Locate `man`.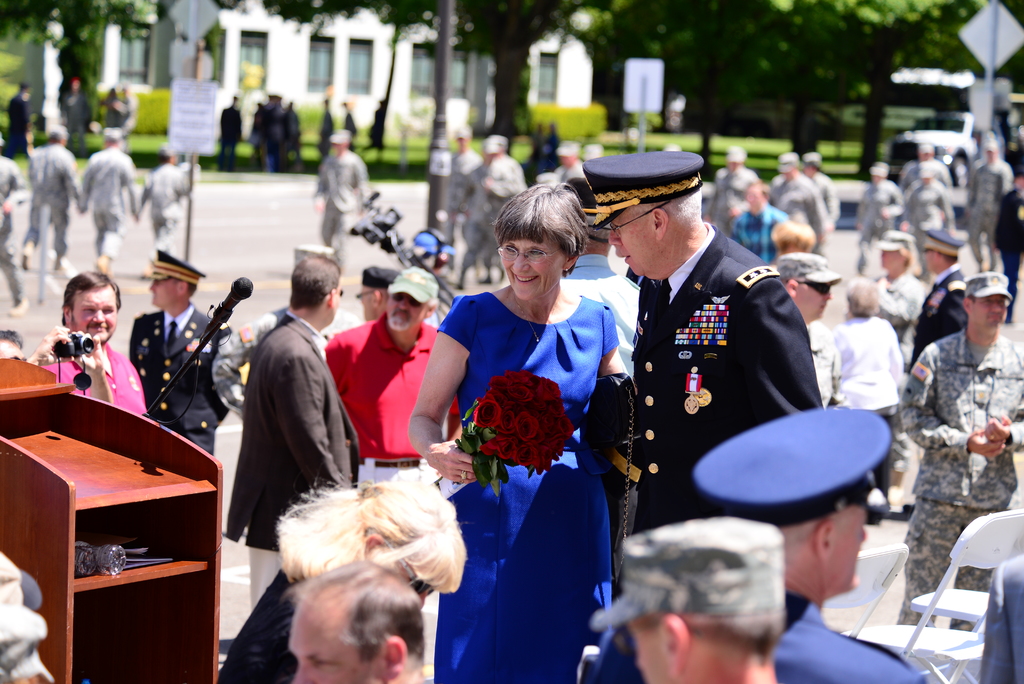
Bounding box: 774:155:820:243.
